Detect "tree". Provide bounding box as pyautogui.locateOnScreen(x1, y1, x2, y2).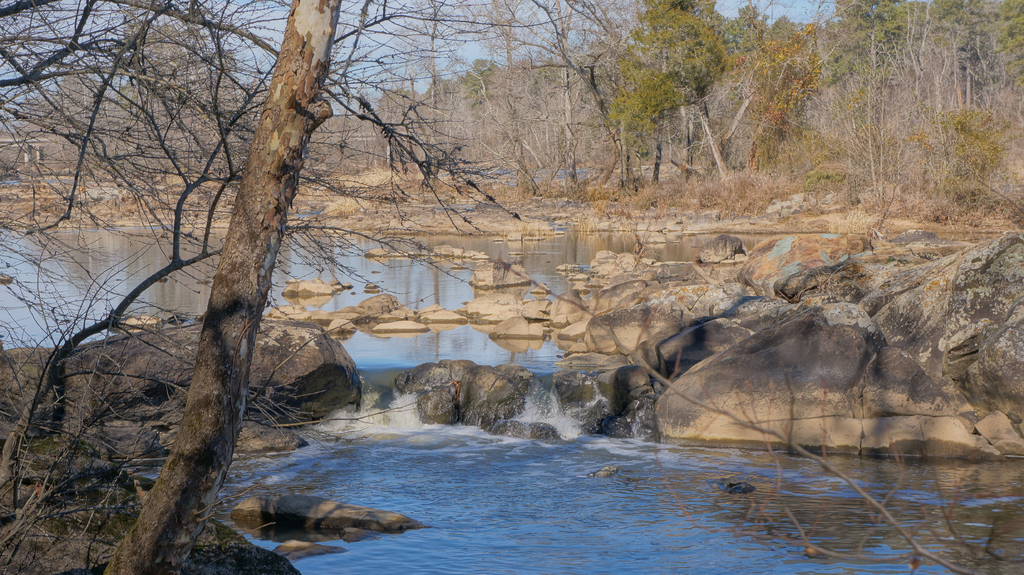
pyautogui.locateOnScreen(0, 0, 609, 574).
